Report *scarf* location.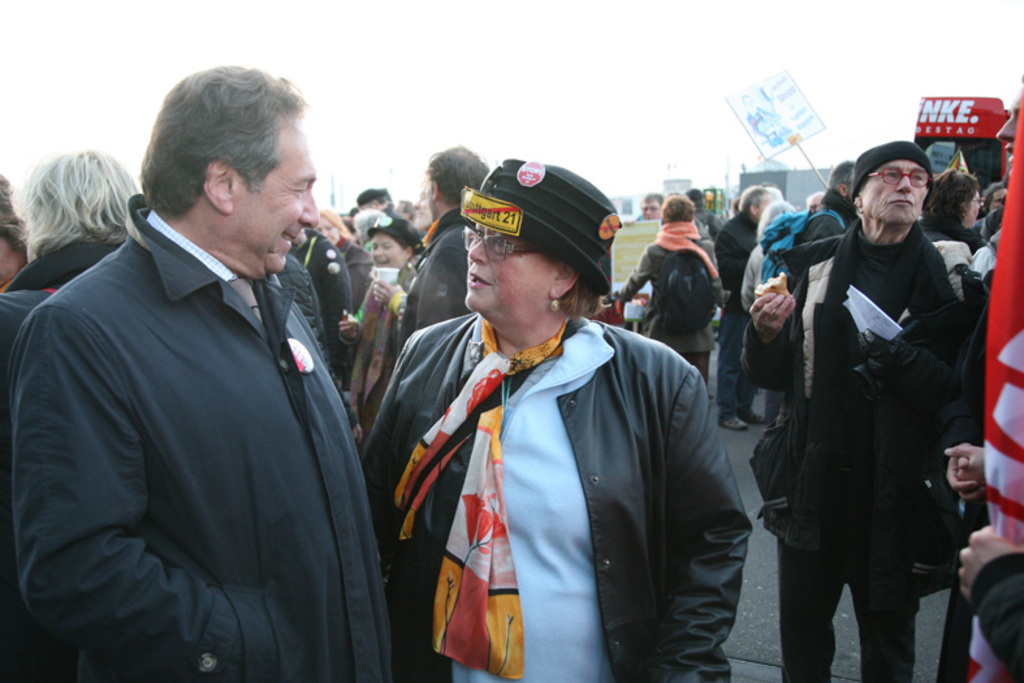
Report: crop(344, 258, 423, 425).
